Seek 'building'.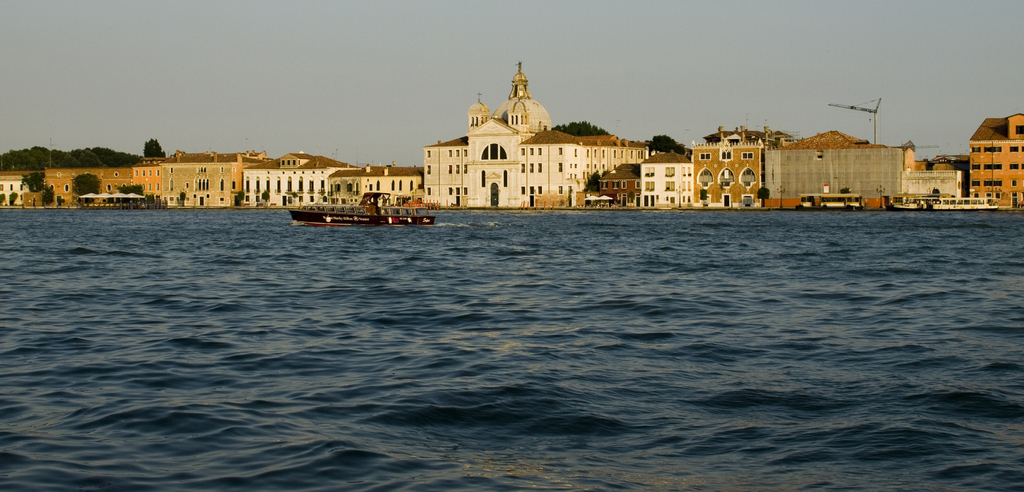
rect(420, 56, 652, 211).
